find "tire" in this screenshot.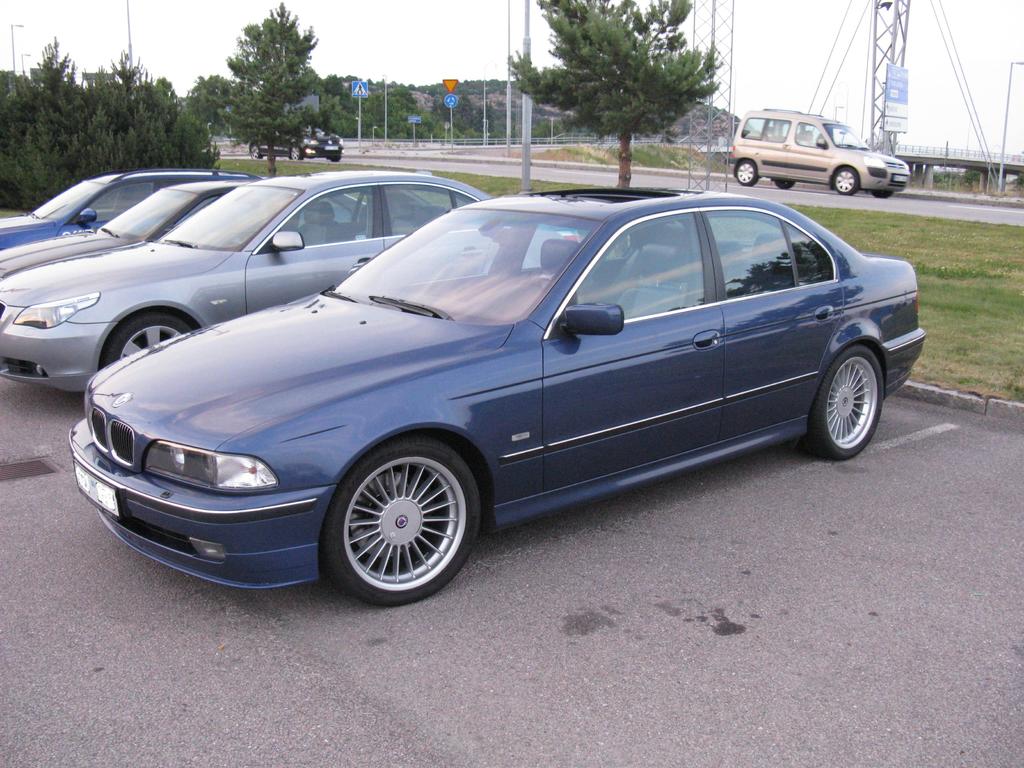
The bounding box for "tire" is left=776, top=179, right=795, bottom=188.
